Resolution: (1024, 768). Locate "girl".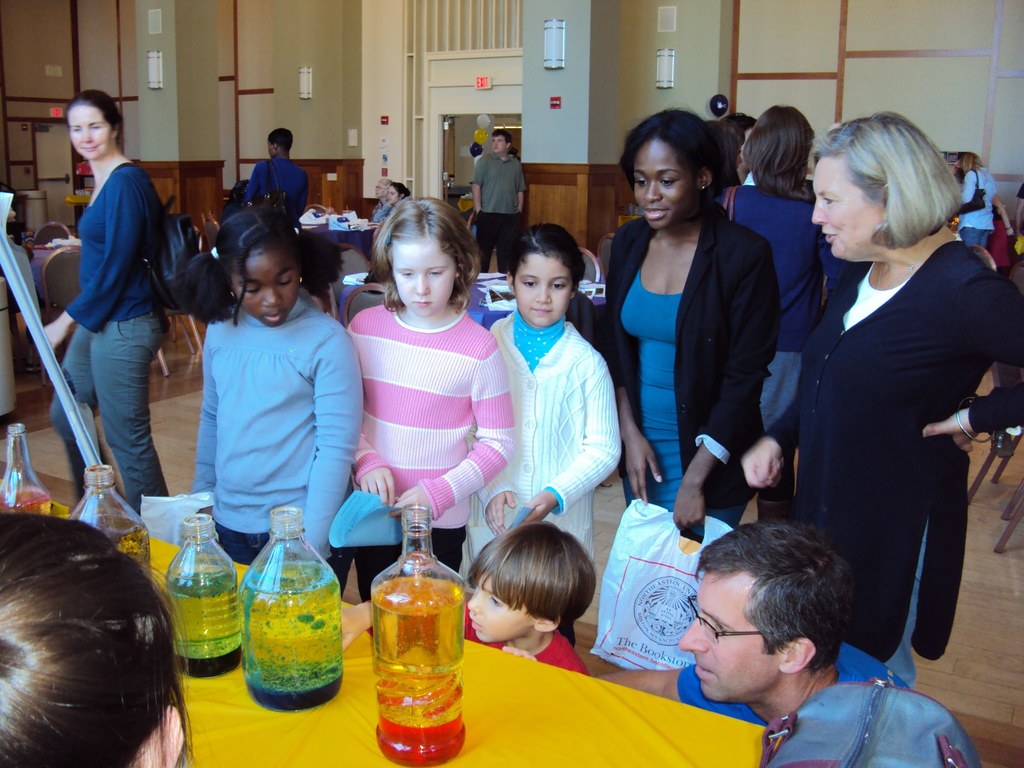
x1=466 y1=221 x2=623 y2=651.
